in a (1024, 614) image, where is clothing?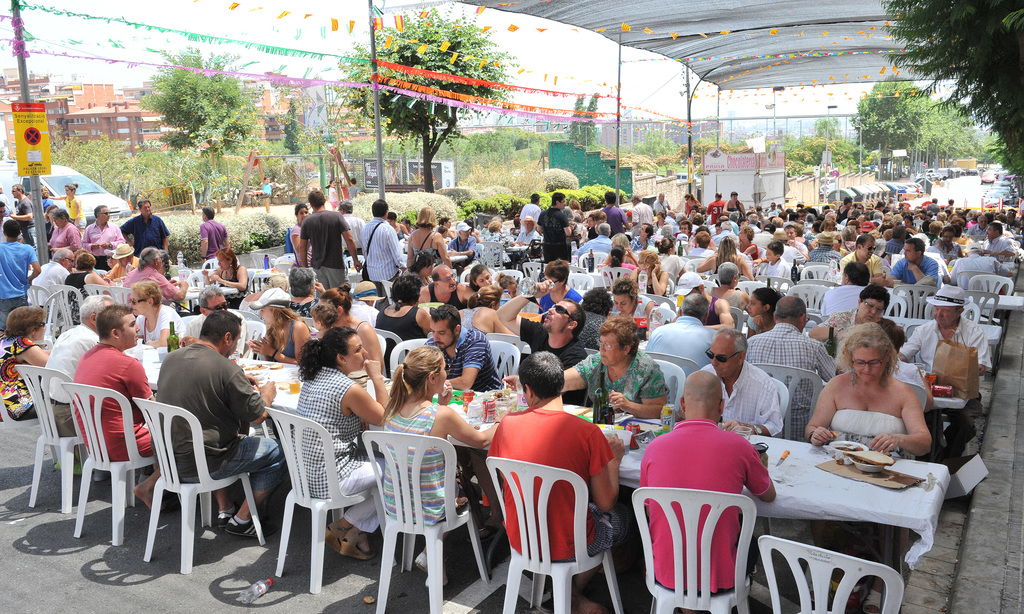
bbox=(188, 314, 248, 356).
